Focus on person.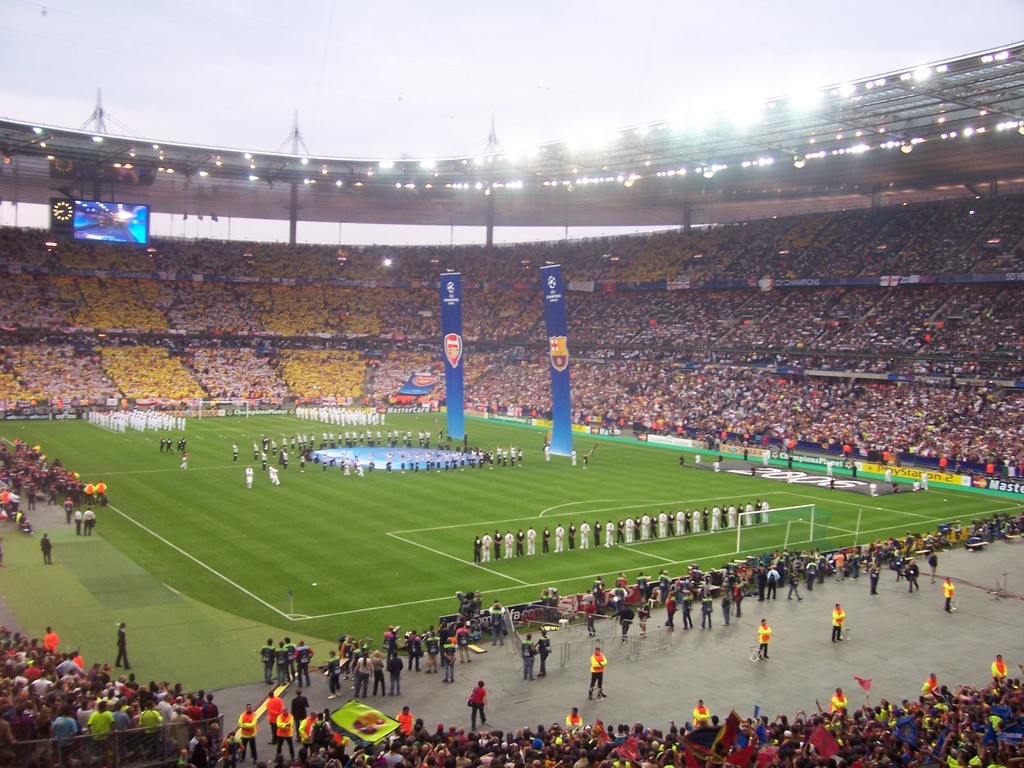
Focused at box=[712, 506, 719, 530].
